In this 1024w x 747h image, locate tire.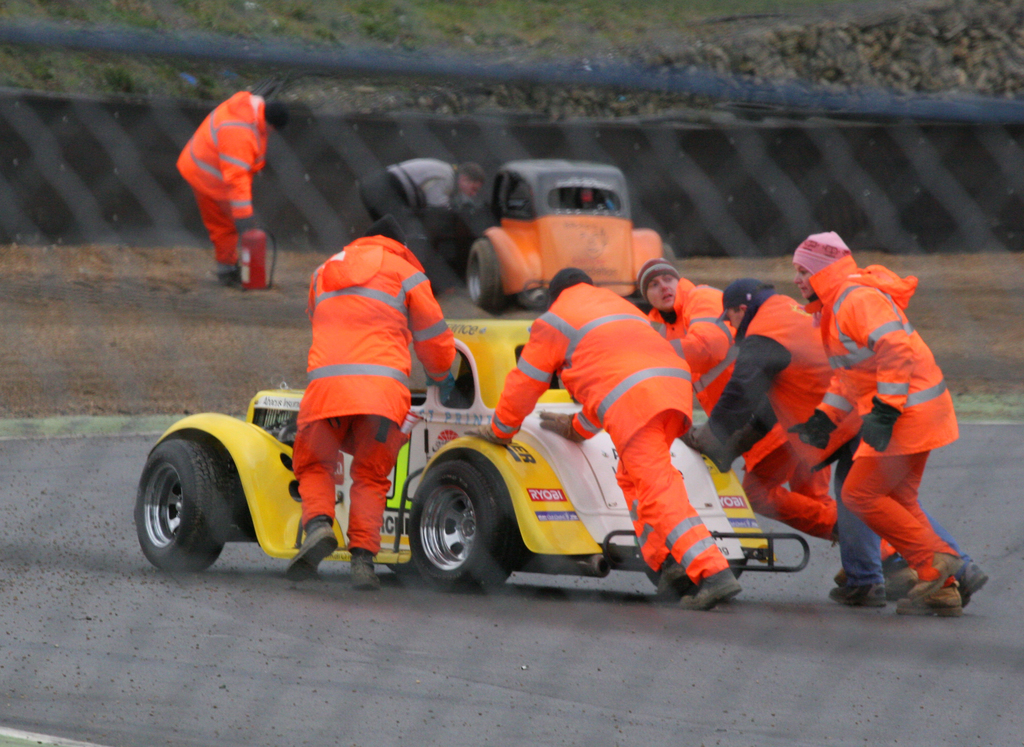
Bounding box: crop(468, 237, 507, 308).
